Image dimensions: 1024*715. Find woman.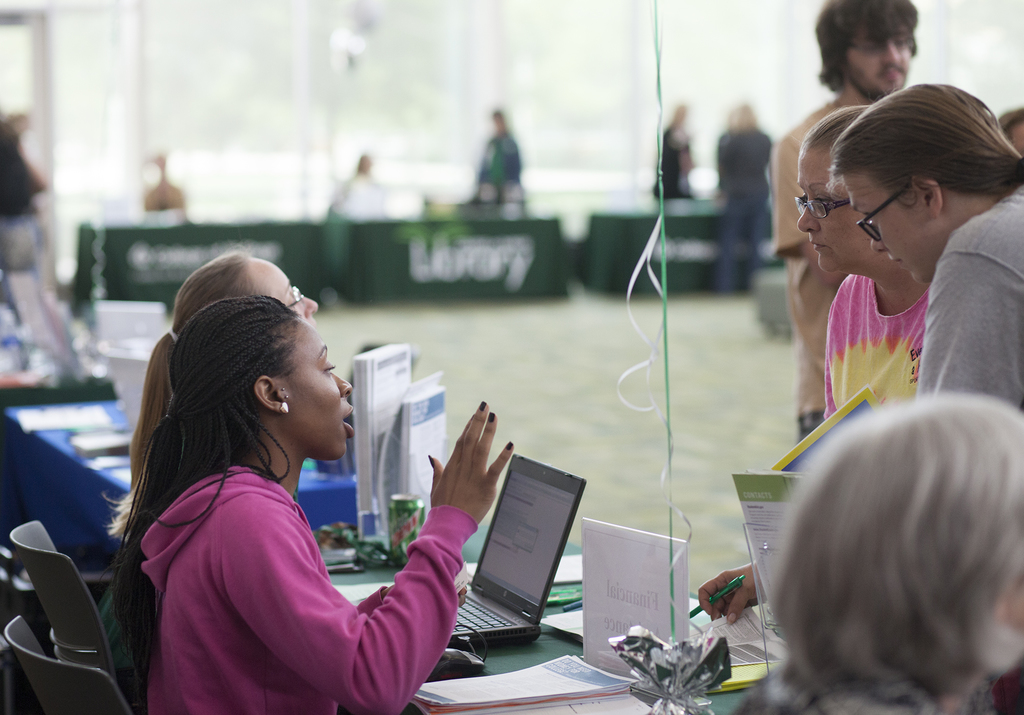
rect(469, 107, 538, 202).
